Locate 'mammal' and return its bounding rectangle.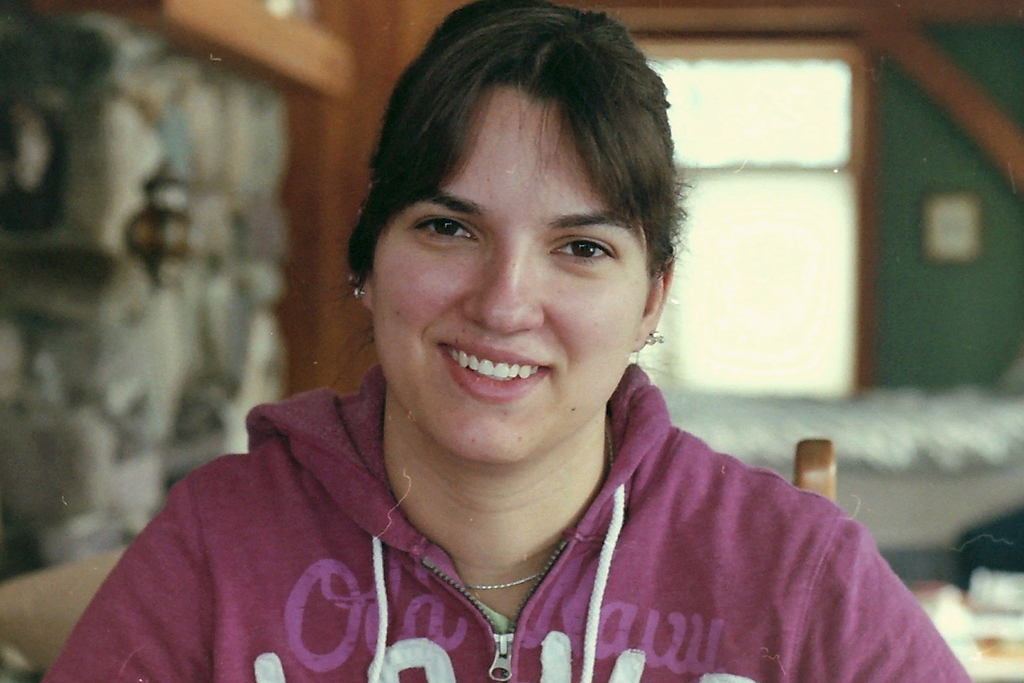
box=[38, 0, 972, 682].
